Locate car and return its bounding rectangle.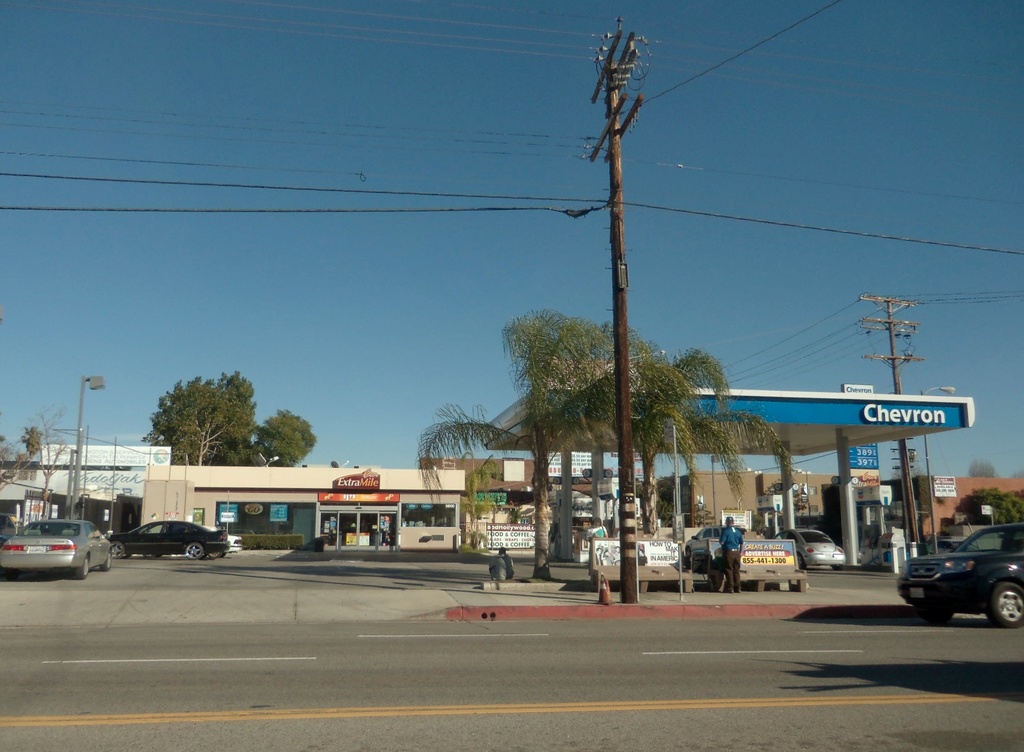
{"x1": 111, "y1": 514, "x2": 244, "y2": 566}.
